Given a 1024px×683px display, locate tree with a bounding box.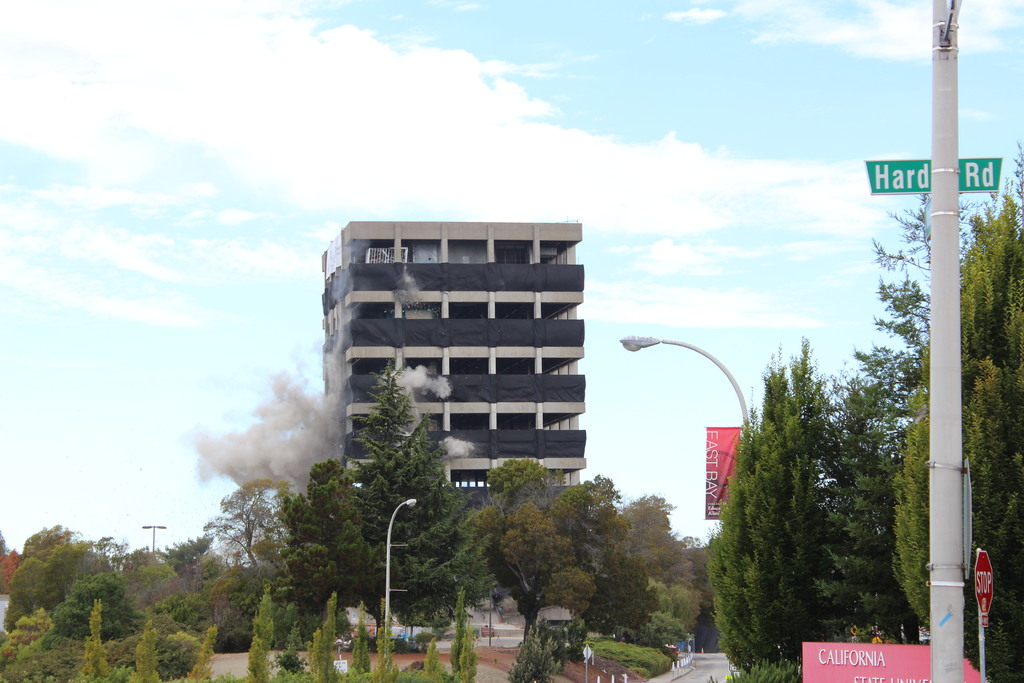
Located: x1=376, y1=588, x2=415, y2=682.
